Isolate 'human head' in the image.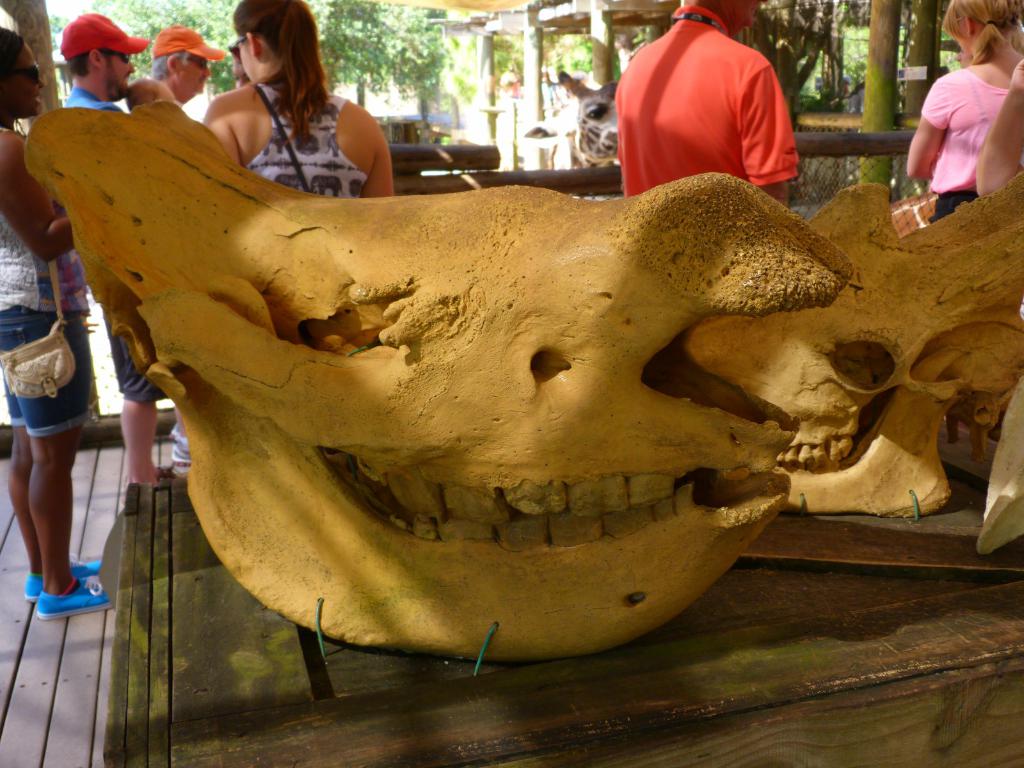
Isolated region: 0 19 52 129.
